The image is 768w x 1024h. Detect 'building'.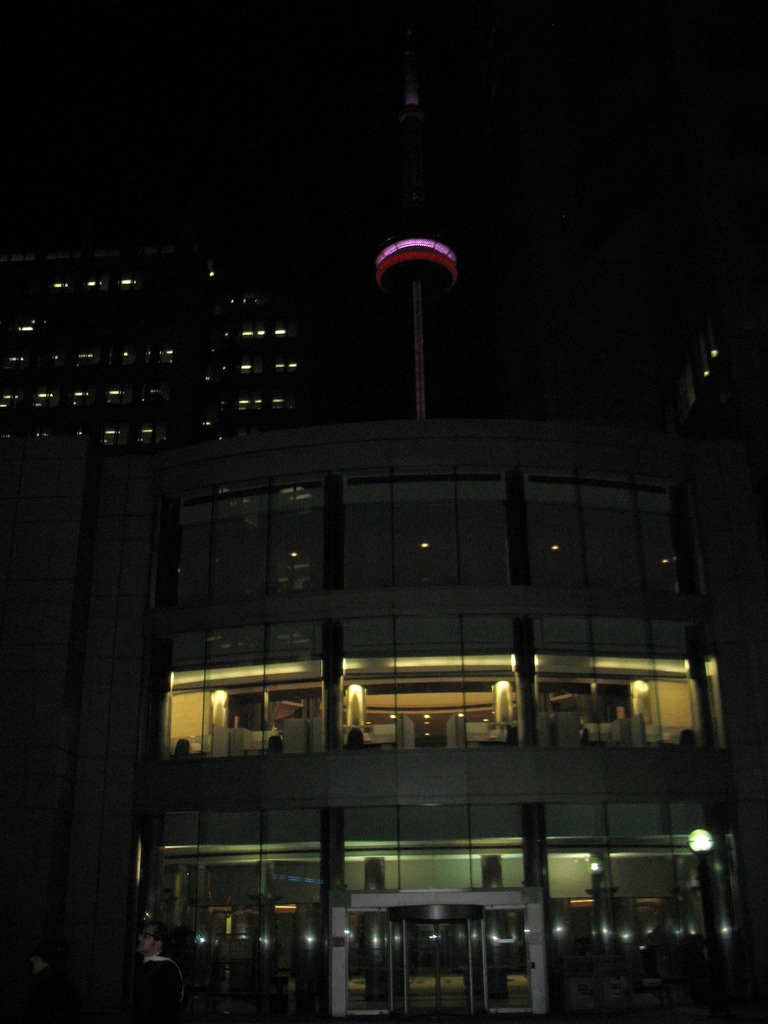
Detection: [0,250,301,445].
